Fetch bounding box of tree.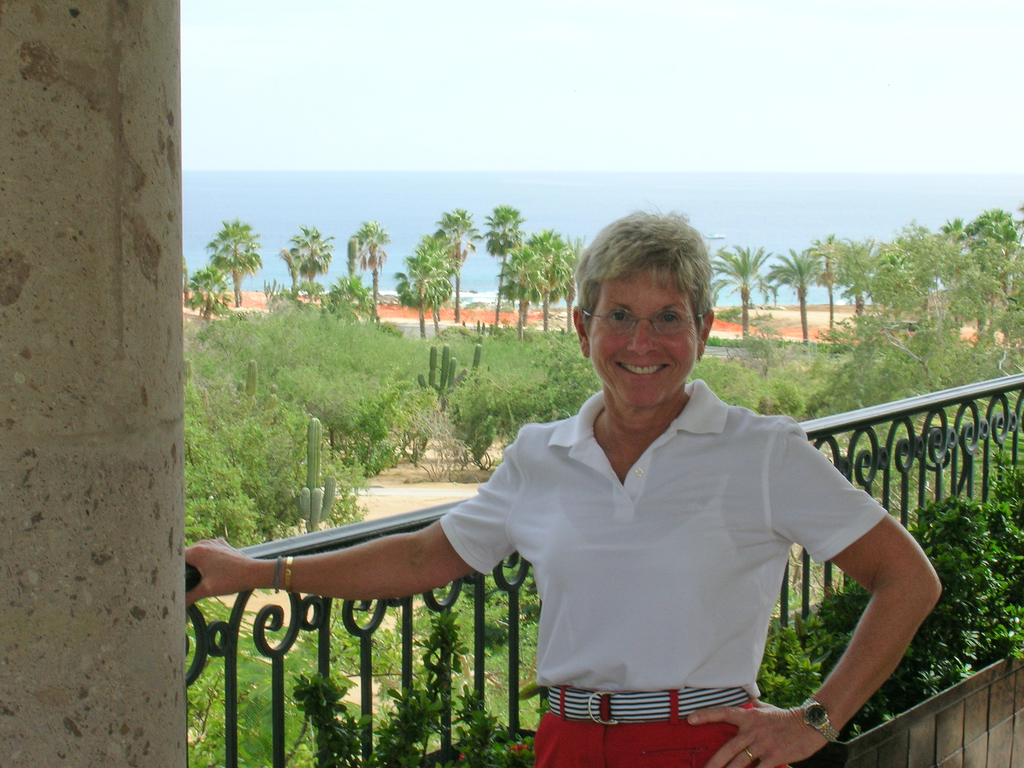
Bbox: bbox=(205, 224, 266, 314).
